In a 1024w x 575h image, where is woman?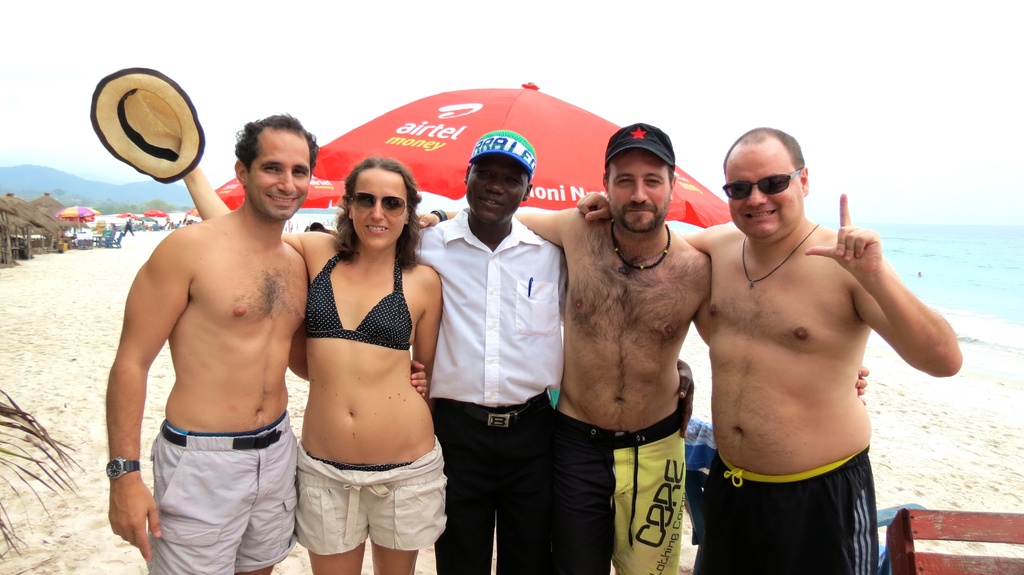
rect(184, 164, 449, 574).
